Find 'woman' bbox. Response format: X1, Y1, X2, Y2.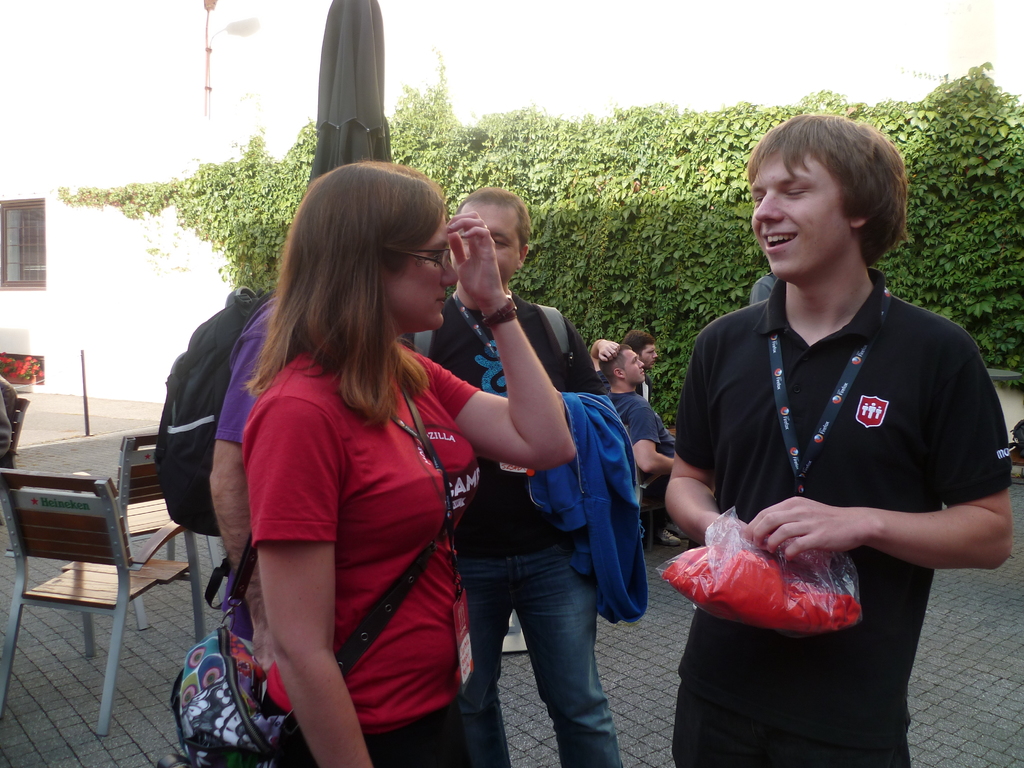
193, 157, 509, 760.
